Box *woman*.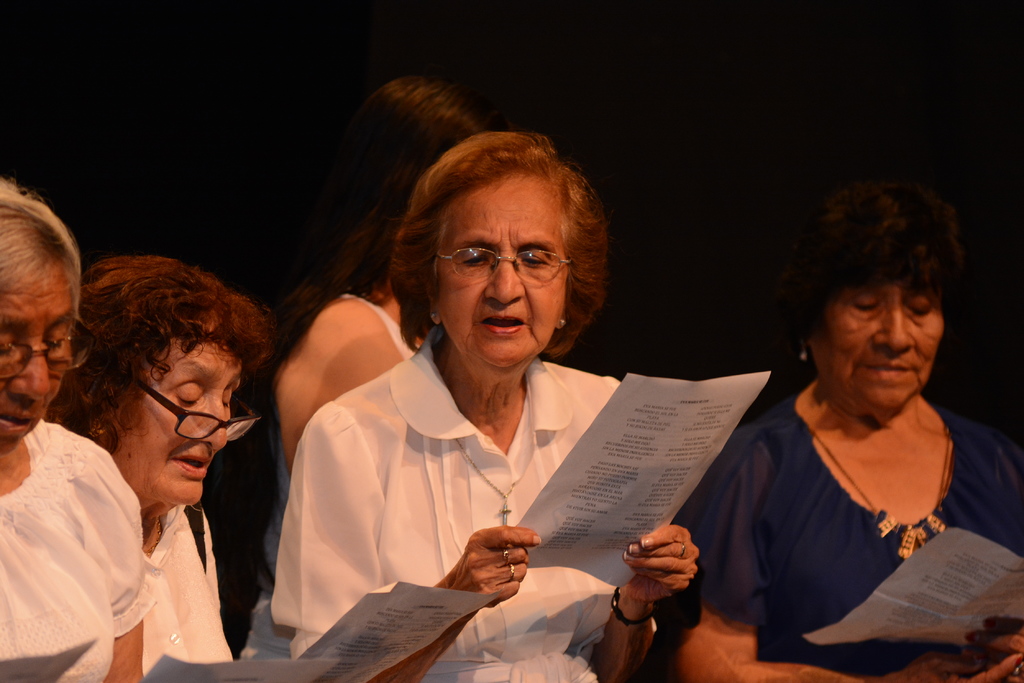
BBox(675, 170, 1023, 682).
